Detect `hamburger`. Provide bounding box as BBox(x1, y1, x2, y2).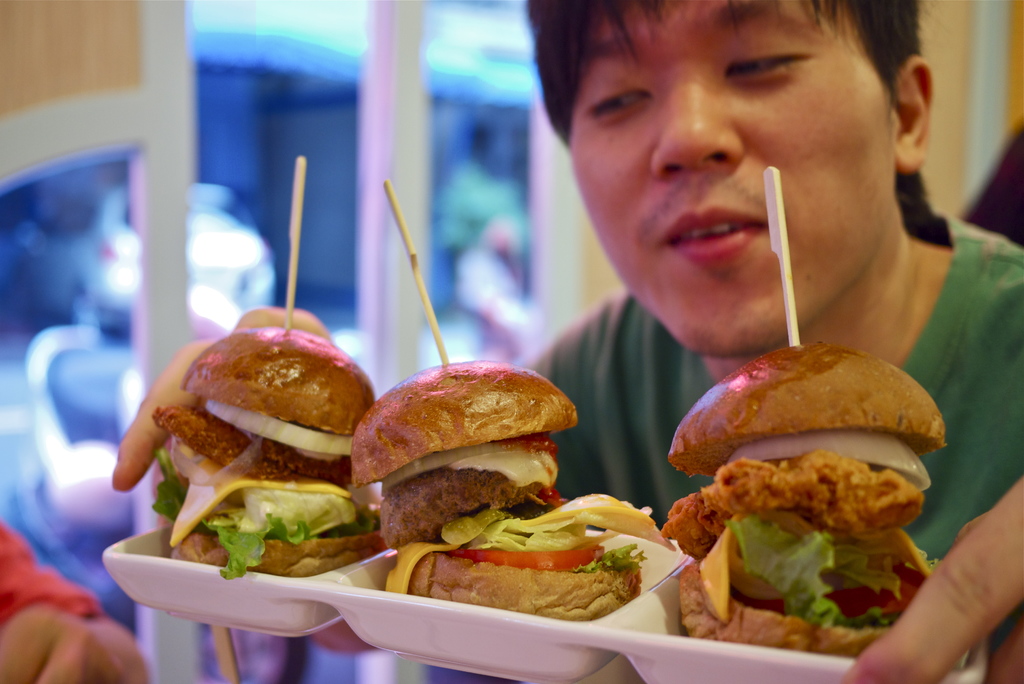
BBox(147, 329, 378, 579).
